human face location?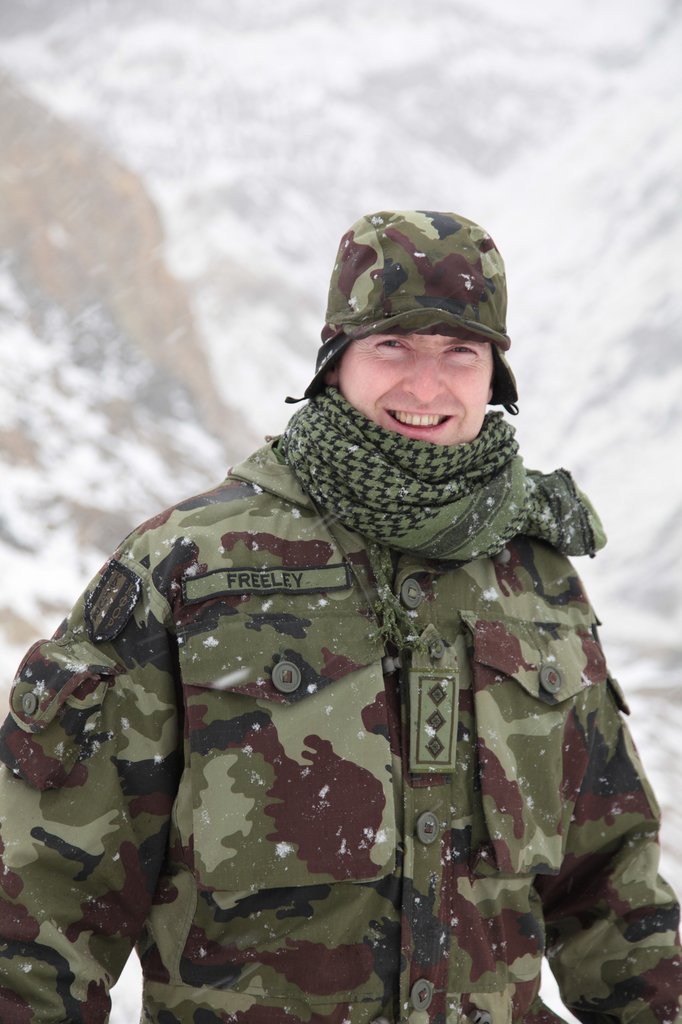
331,330,489,444
